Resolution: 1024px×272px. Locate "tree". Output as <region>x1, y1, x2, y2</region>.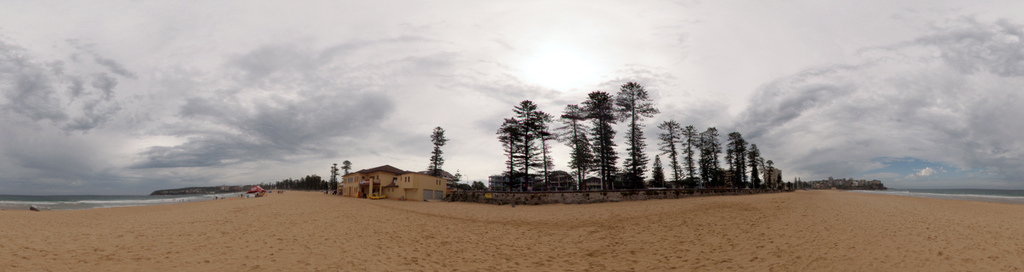
<region>420, 114, 449, 178</region>.
